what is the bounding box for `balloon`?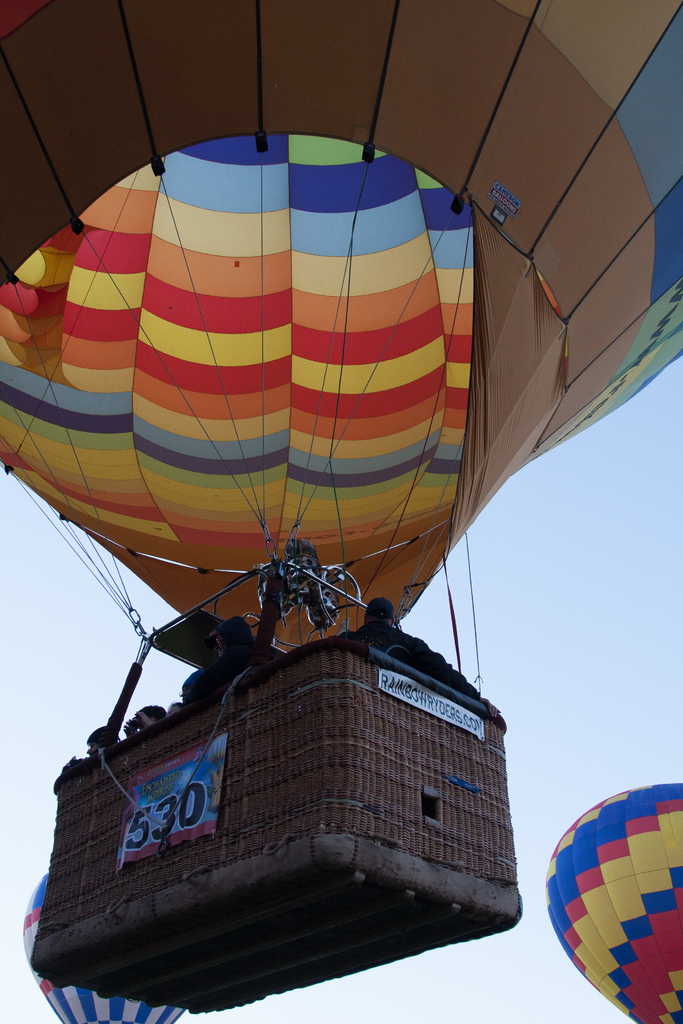
[15, 874, 179, 1023].
